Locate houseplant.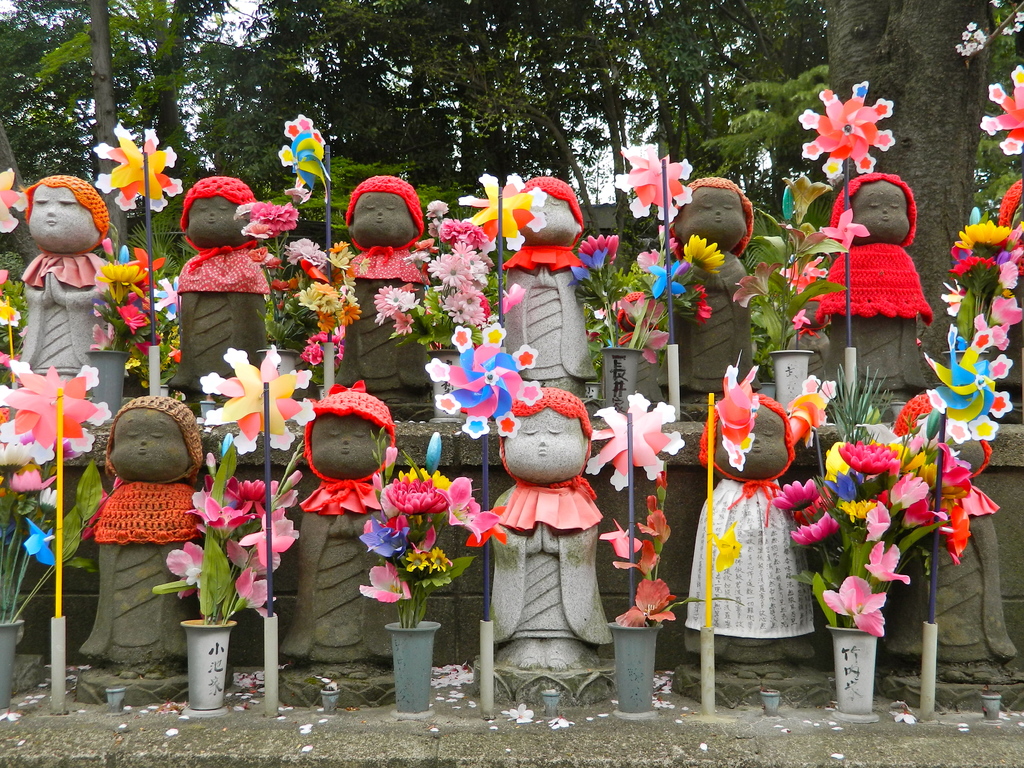
Bounding box: (x1=243, y1=109, x2=362, y2=399).
